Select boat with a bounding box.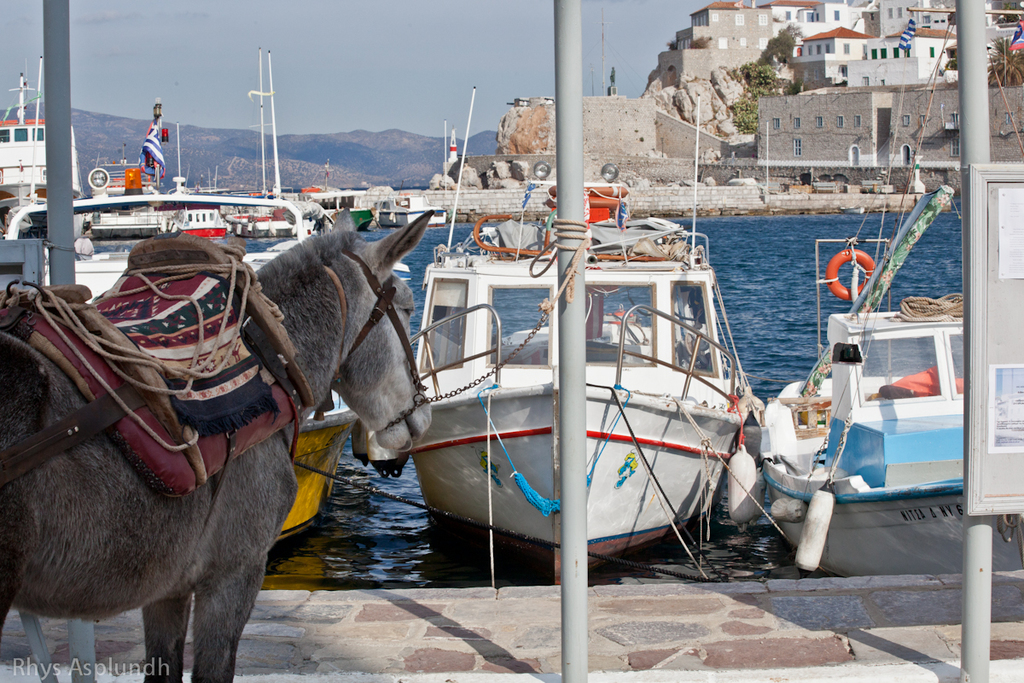
pyautogui.locateOnScreen(0, 48, 80, 236).
